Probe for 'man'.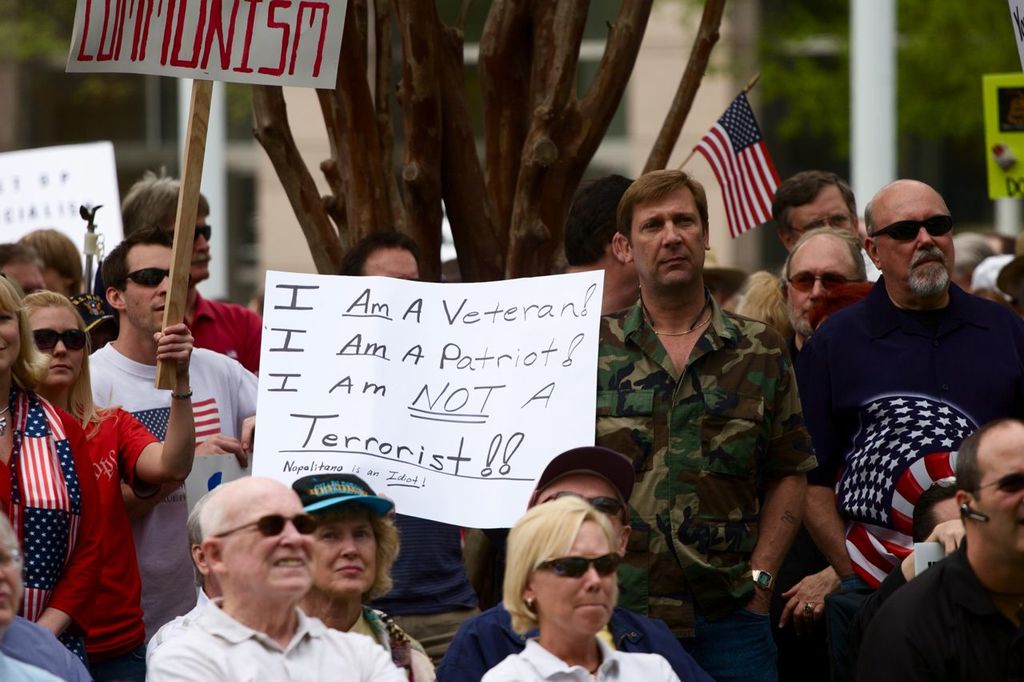
Probe result: 429 451 717 681.
